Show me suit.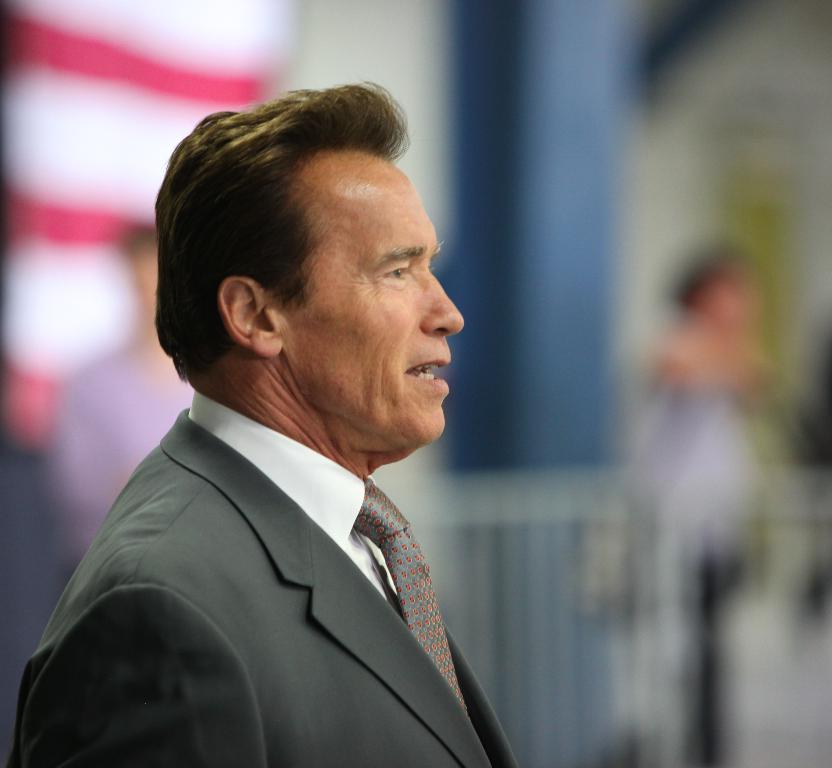
suit is here: <bbox>19, 318, 568, 754</bbox>.
